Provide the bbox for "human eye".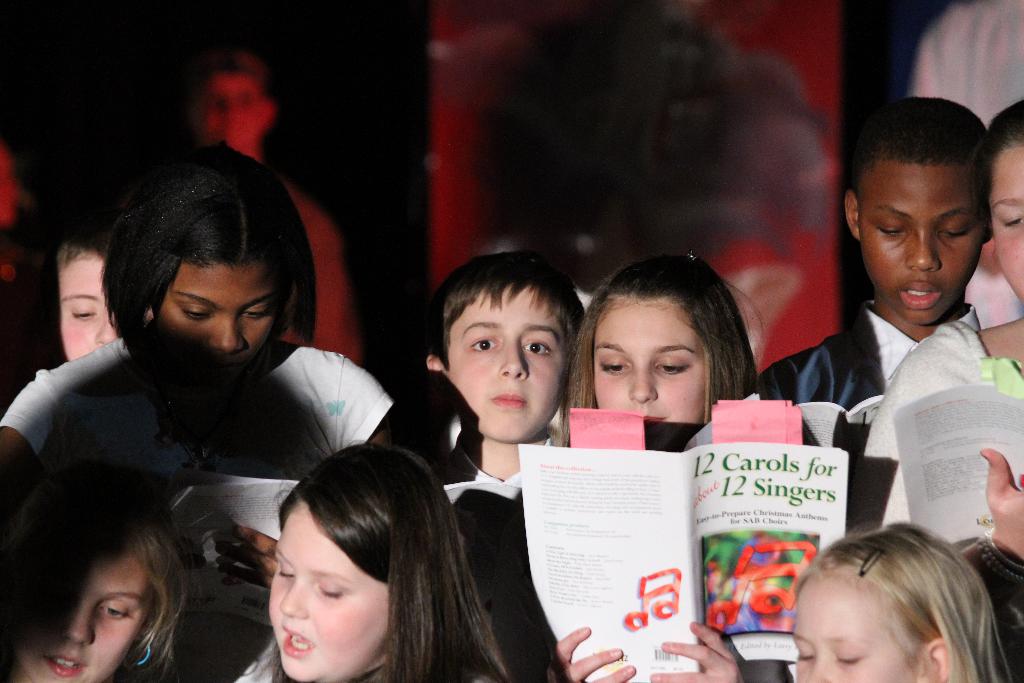
[left=597, top=355, right=633, bottom=377].
